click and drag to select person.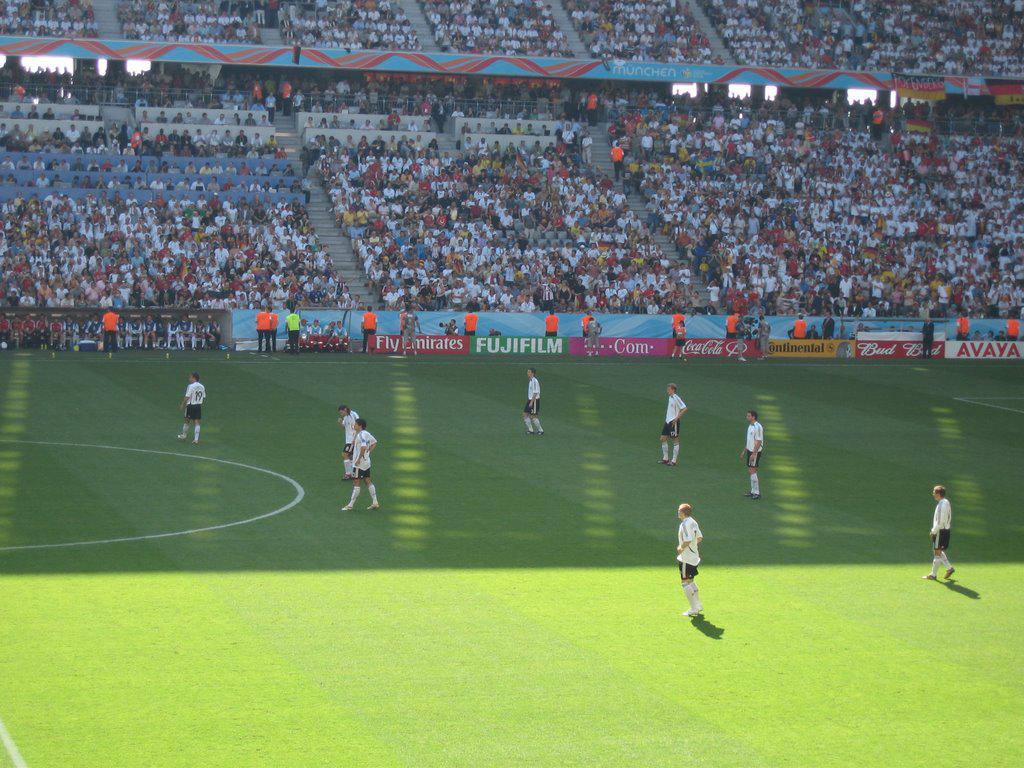
Selection: (669, 313, 683, 334).
